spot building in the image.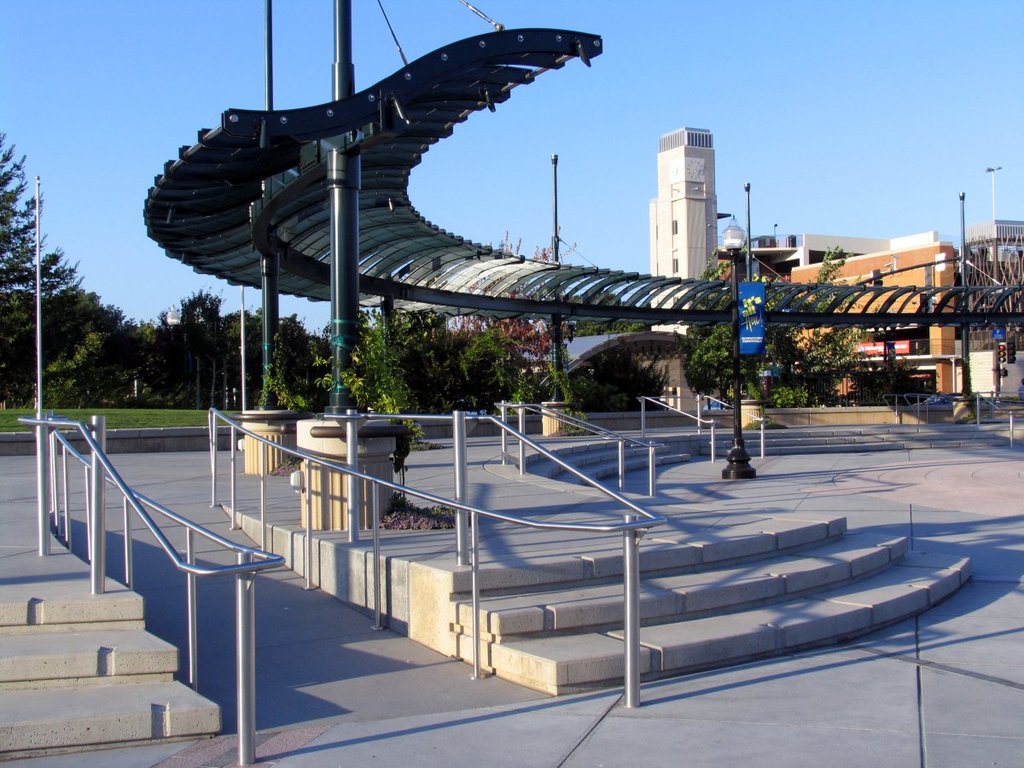
building found at pyautogui.locateOnScreen(654, 129, 723, 335).
